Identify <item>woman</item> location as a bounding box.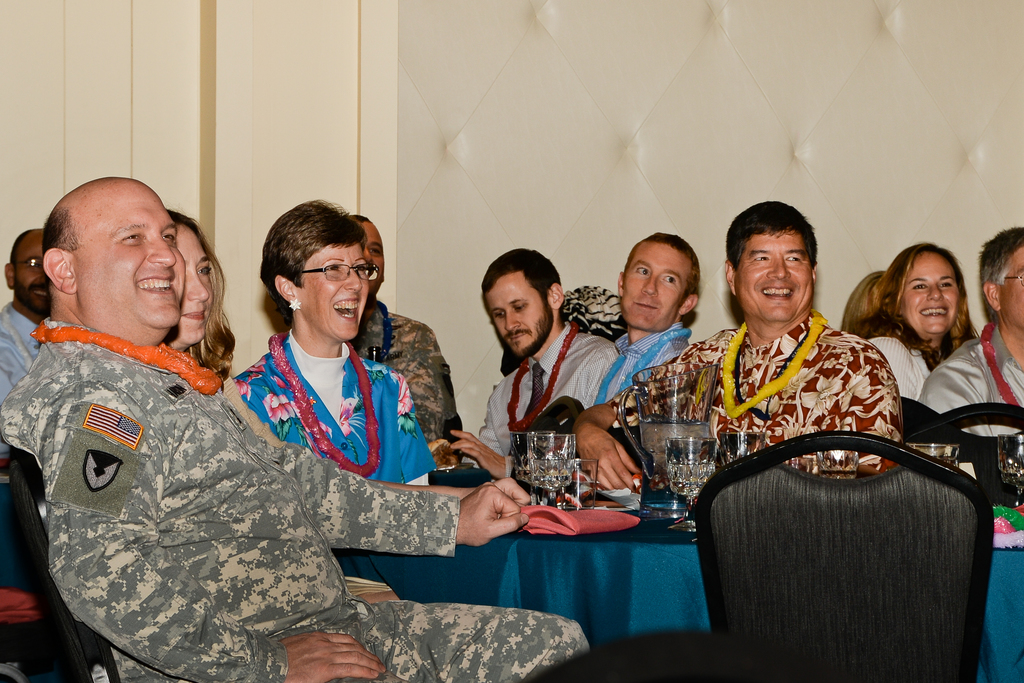
region(217, 211, 437, 532).
